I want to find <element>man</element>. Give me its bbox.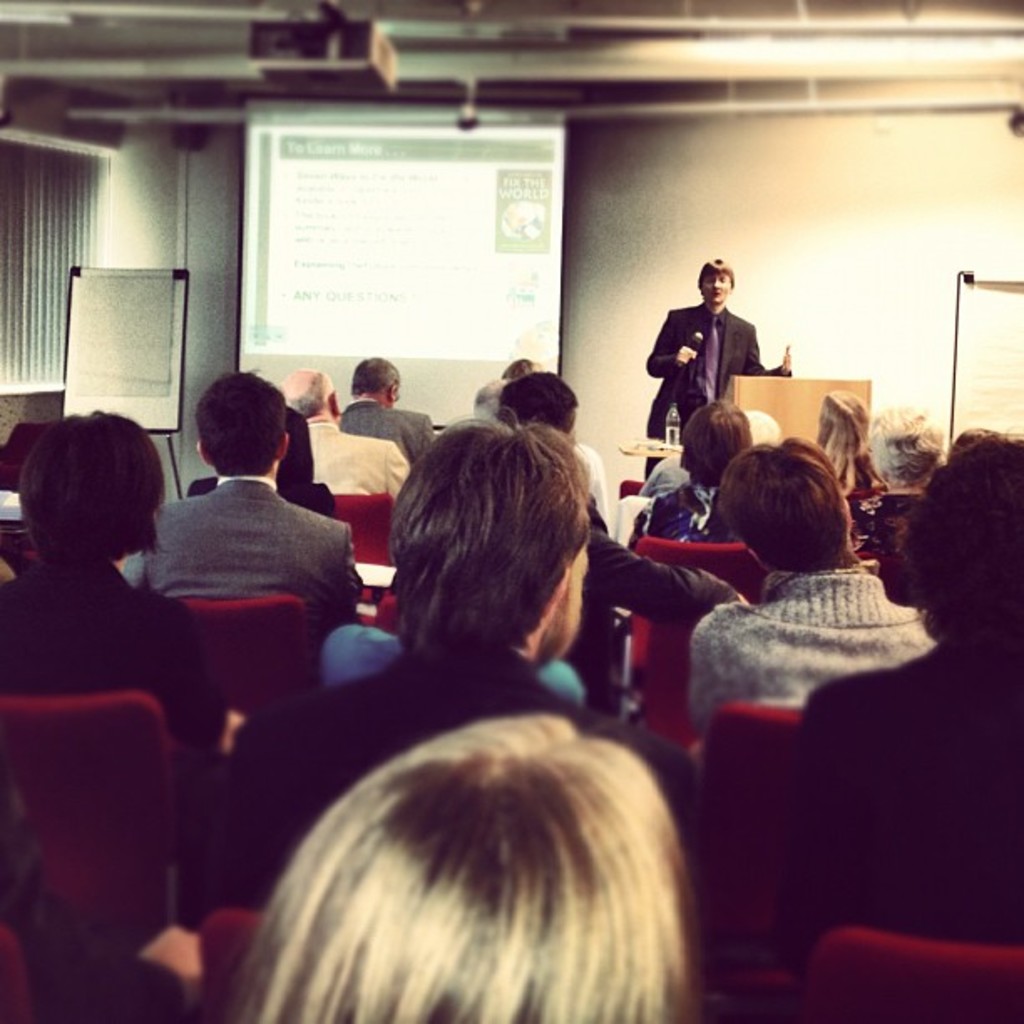
[775,432,1022,975].
